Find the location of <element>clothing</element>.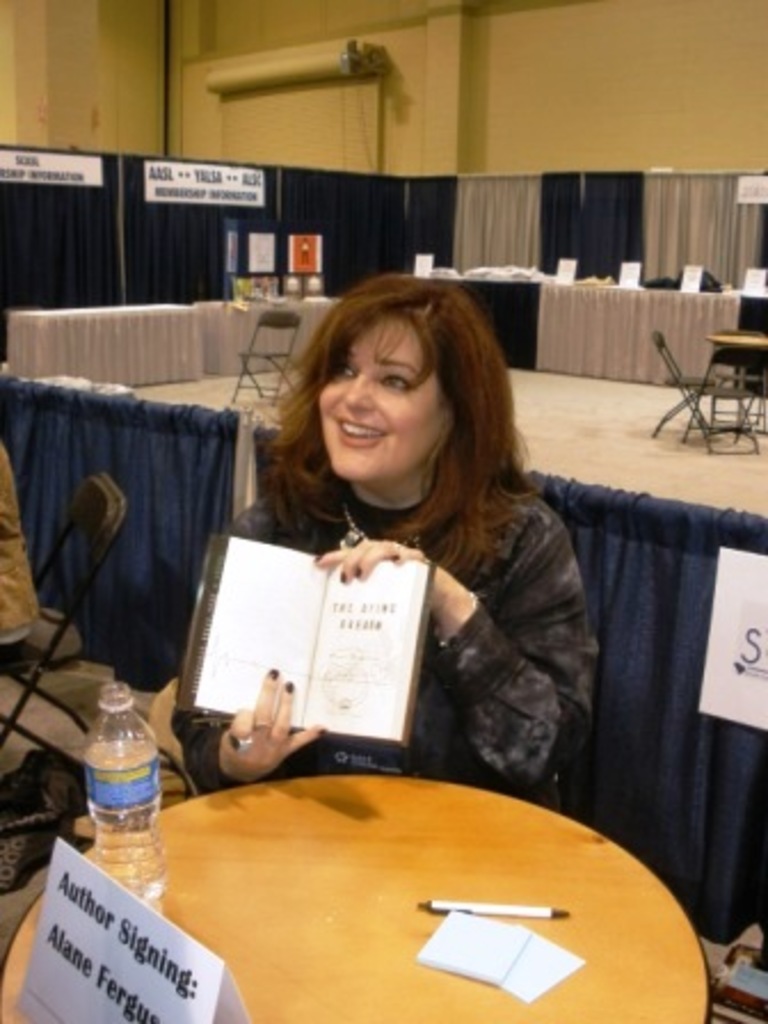
Location: {"left": 201, "top": 427, "right": 651, "bottom": 809}.
